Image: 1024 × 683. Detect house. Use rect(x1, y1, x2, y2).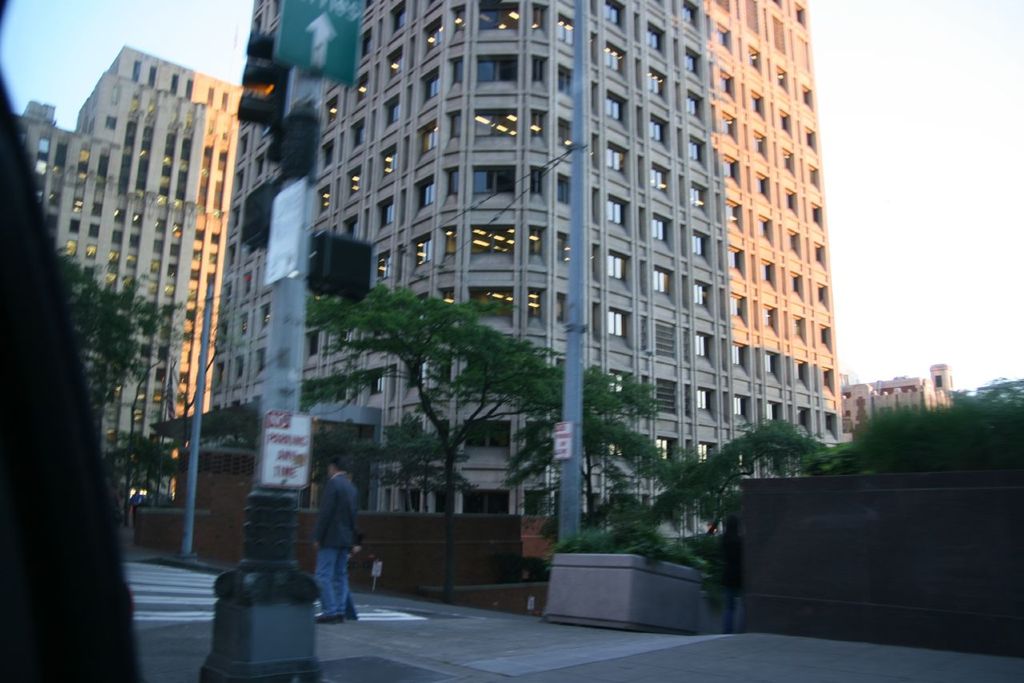
rect(0, 0, 850, 609).
